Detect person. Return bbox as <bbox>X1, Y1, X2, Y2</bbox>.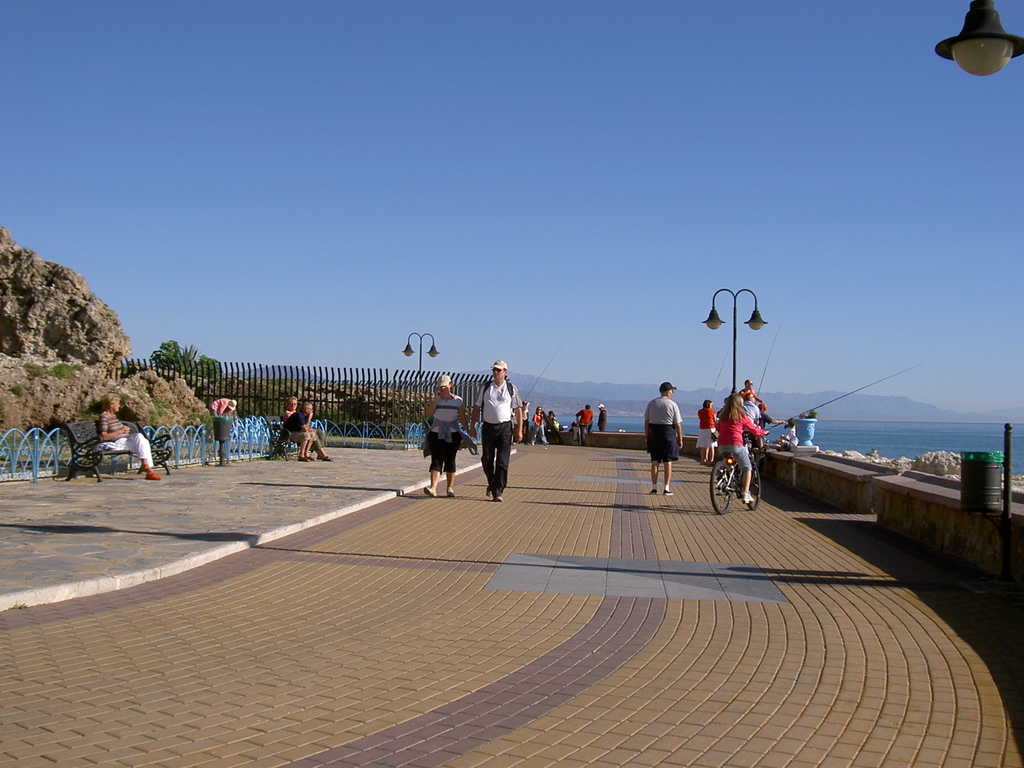
<bbox>548, 412, 568, 433</bbox>.
